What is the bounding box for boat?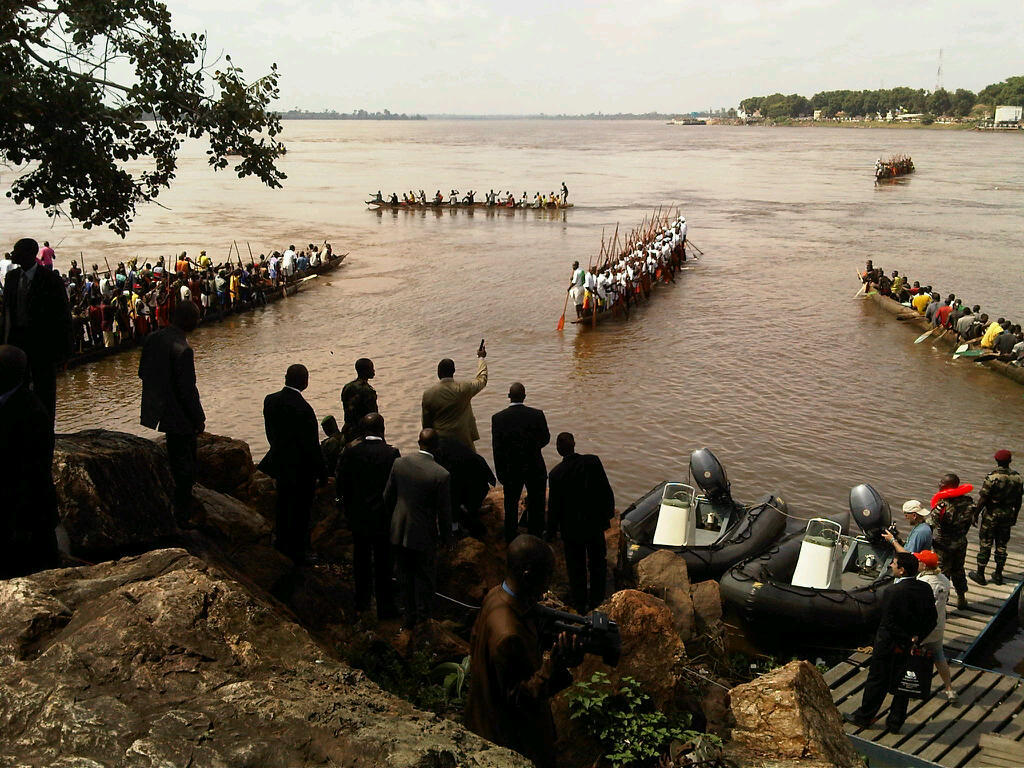
875, 167, 917, 179.
